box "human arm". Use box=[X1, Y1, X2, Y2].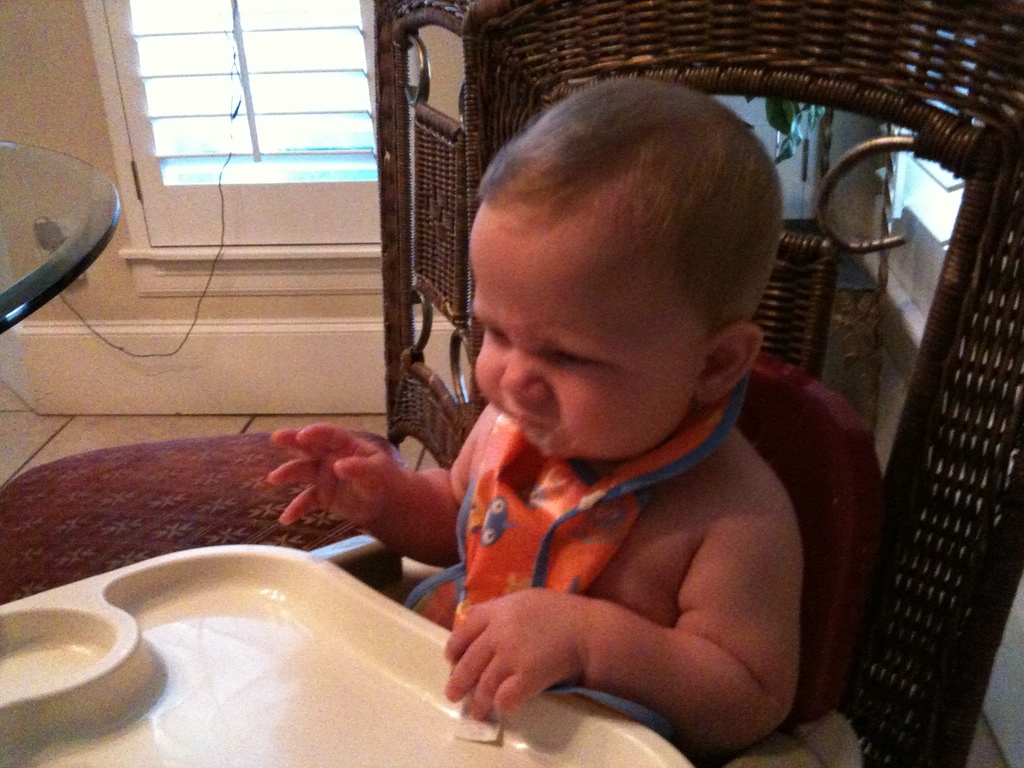
box=[262, 407, 488, 574].
